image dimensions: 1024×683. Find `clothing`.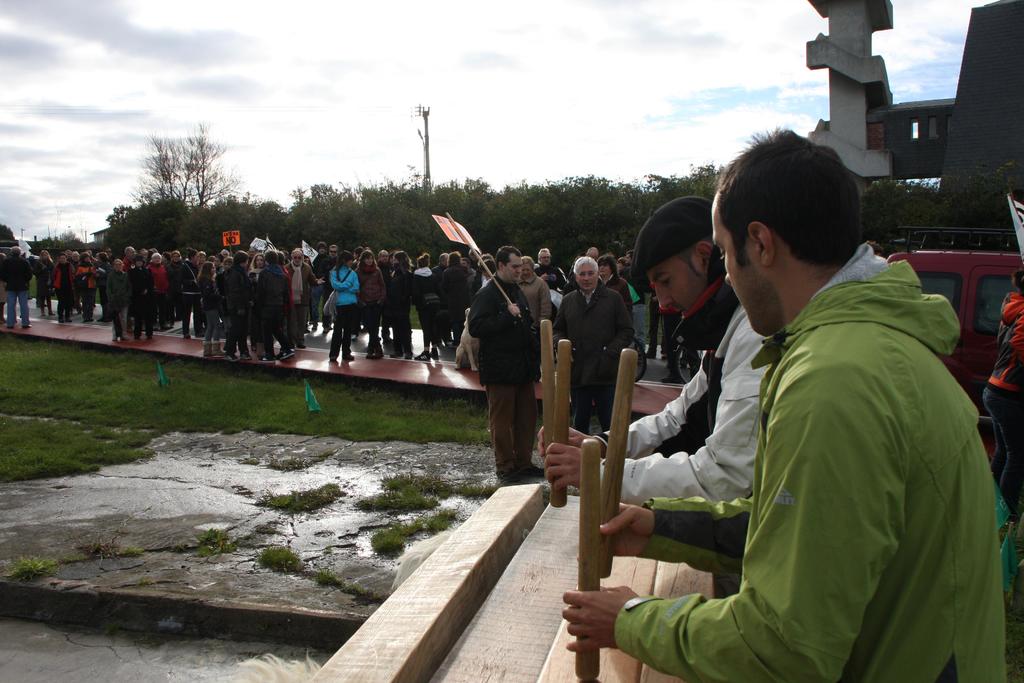
125:265:157:334.
